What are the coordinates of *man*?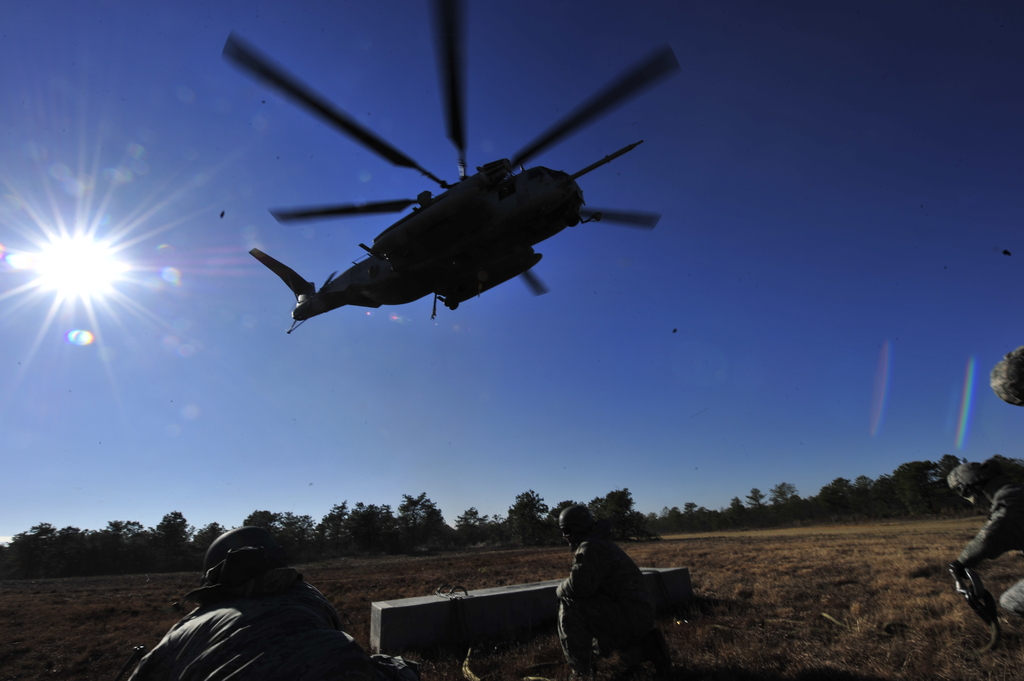
rect(945, 460, 1023, 635).
